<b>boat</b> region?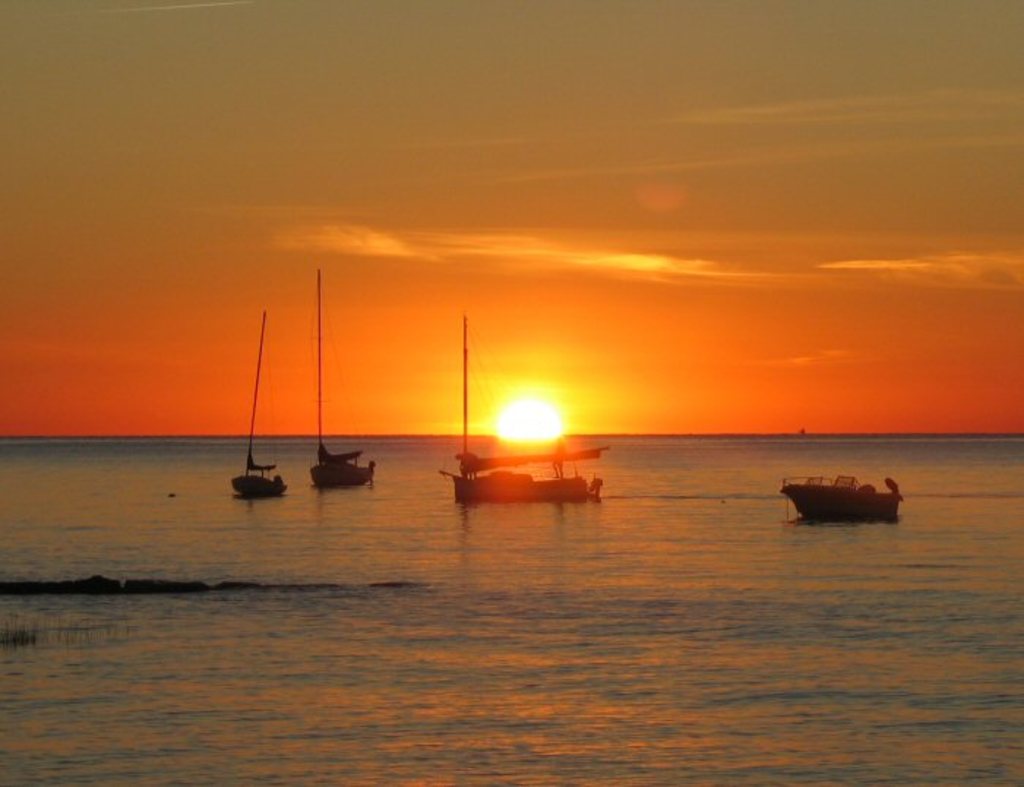
[x1=771, y1=458, x2=910, y2=524]
